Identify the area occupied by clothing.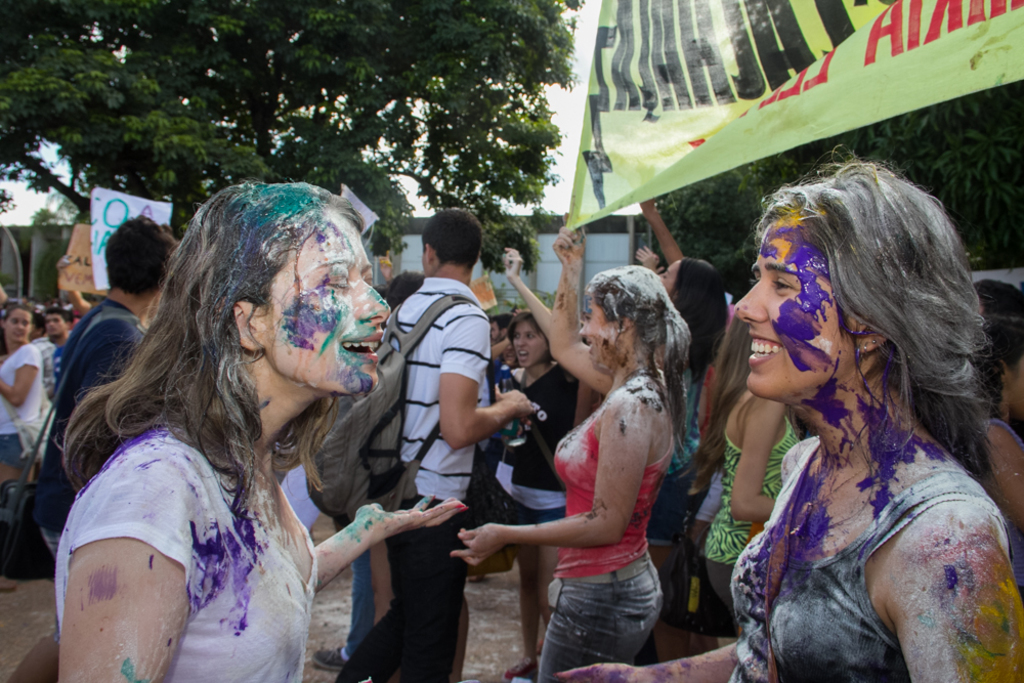
Area: 49, 419, 321, 682.
